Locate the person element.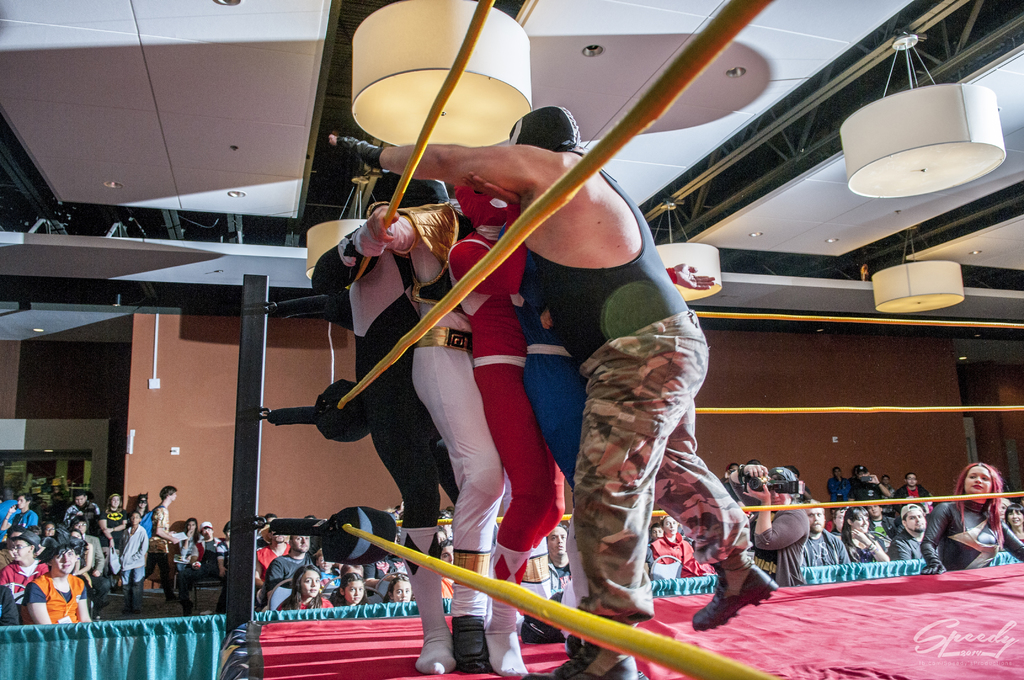
Element bbox: left=790, top=503, right=845, bottom=564.
